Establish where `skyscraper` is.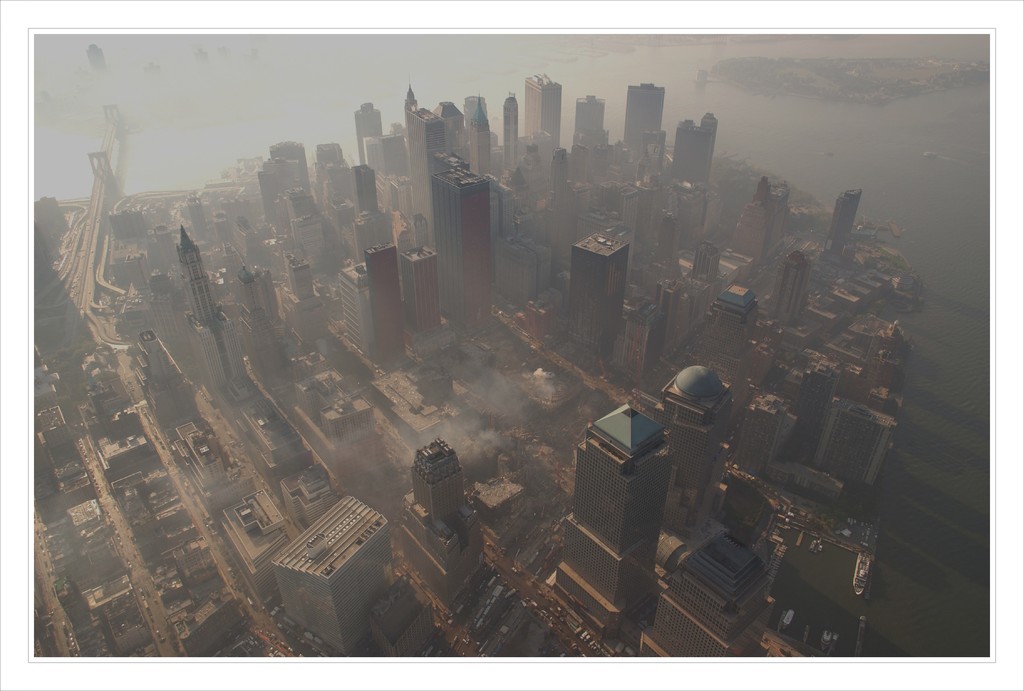
Established at (left=179, top=225, right=248, bottom=393).
